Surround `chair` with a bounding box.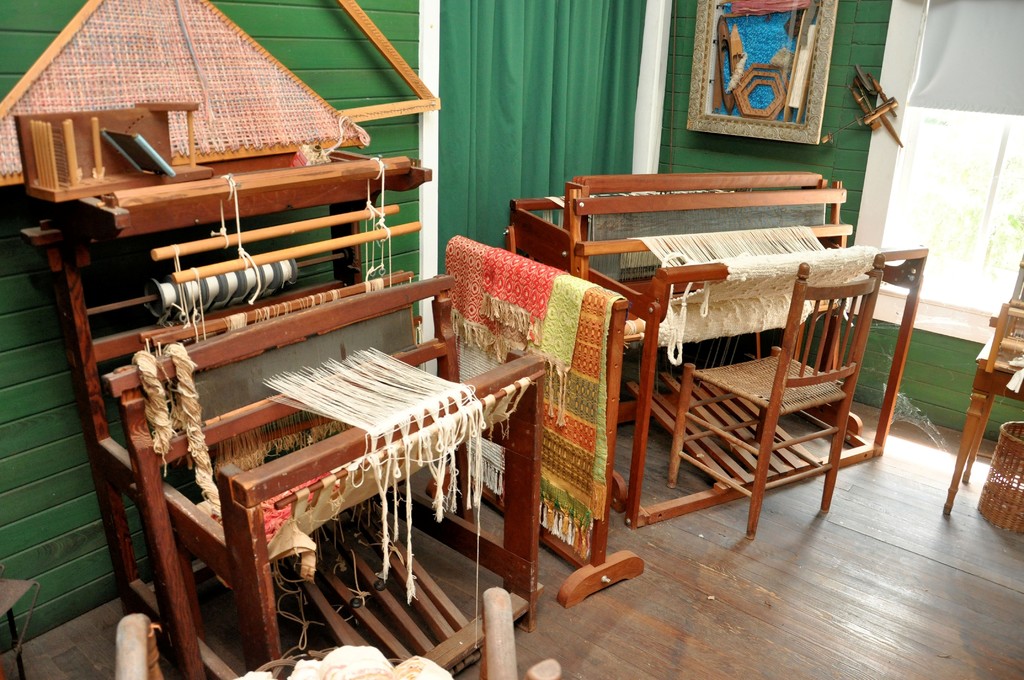
<region>667, 261, 883, 548</region>.
